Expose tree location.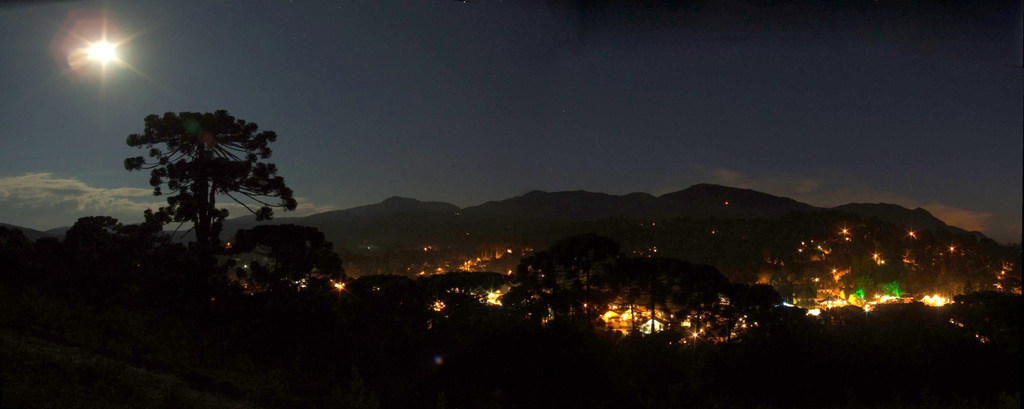
Exposed at box(120, 108, 294, 256).
